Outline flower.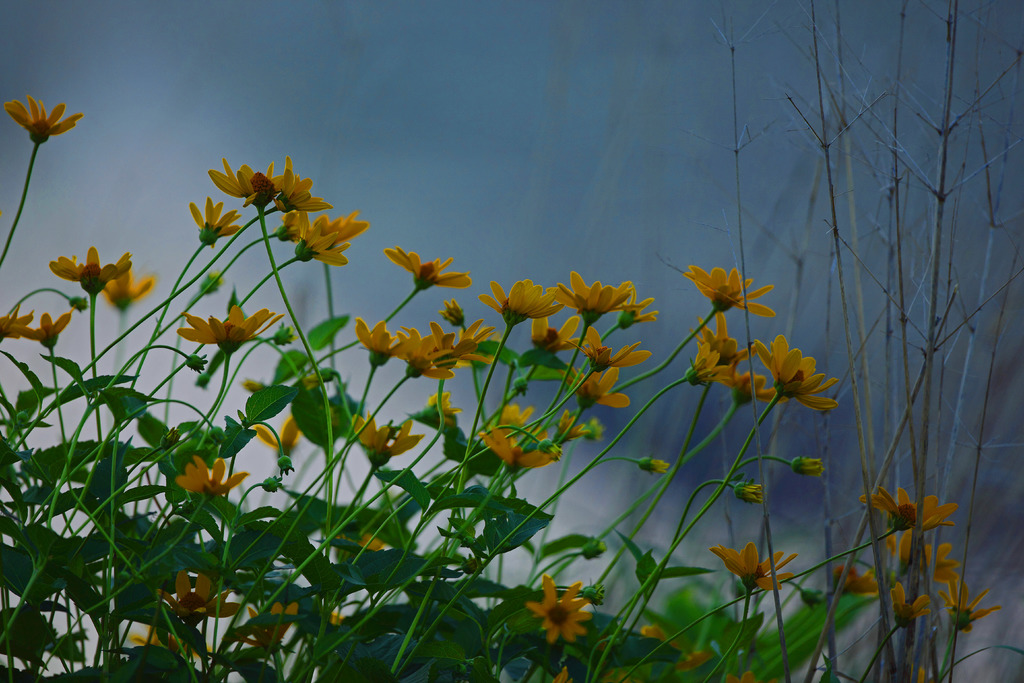
Outline: {"left": 255, "top": 415, "right": 303, "bottom": 457}.
